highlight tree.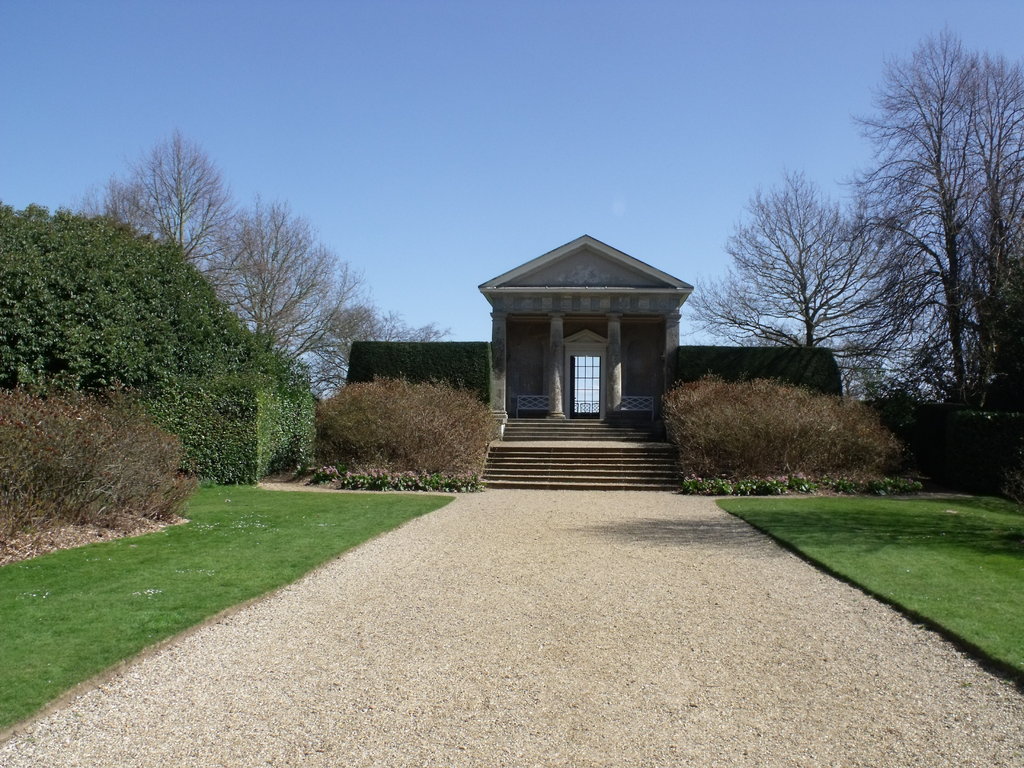
Highlighted region: {"left": 198, "top": 193, "right": 340, "bottom": 367}.
